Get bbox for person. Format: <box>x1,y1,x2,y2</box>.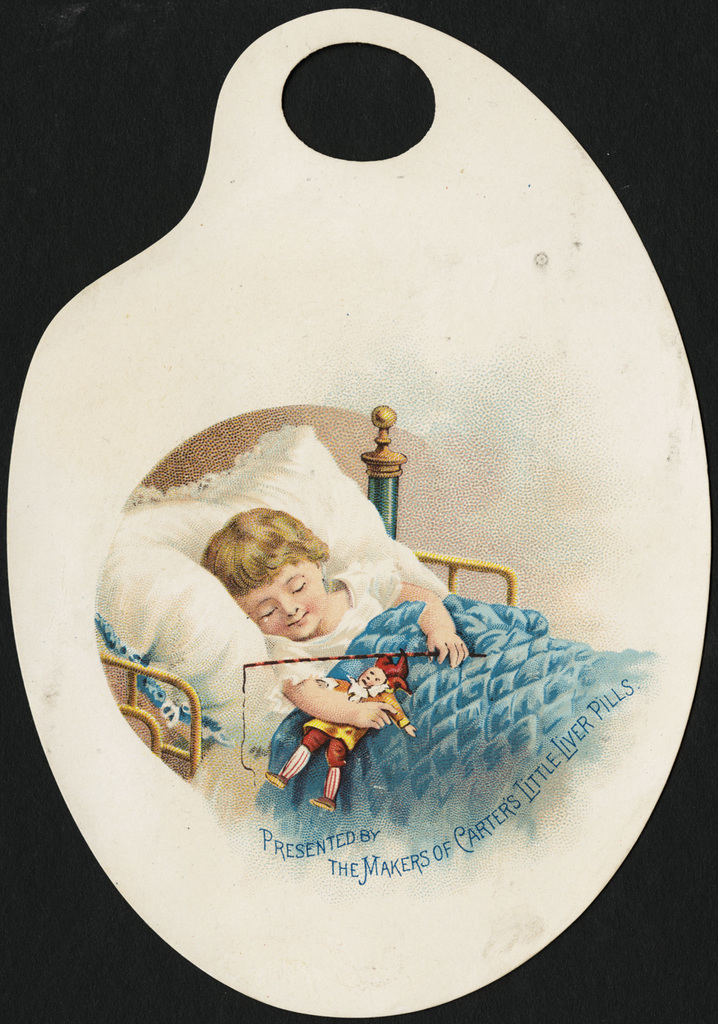
<box>141,424,472,847</box>.
